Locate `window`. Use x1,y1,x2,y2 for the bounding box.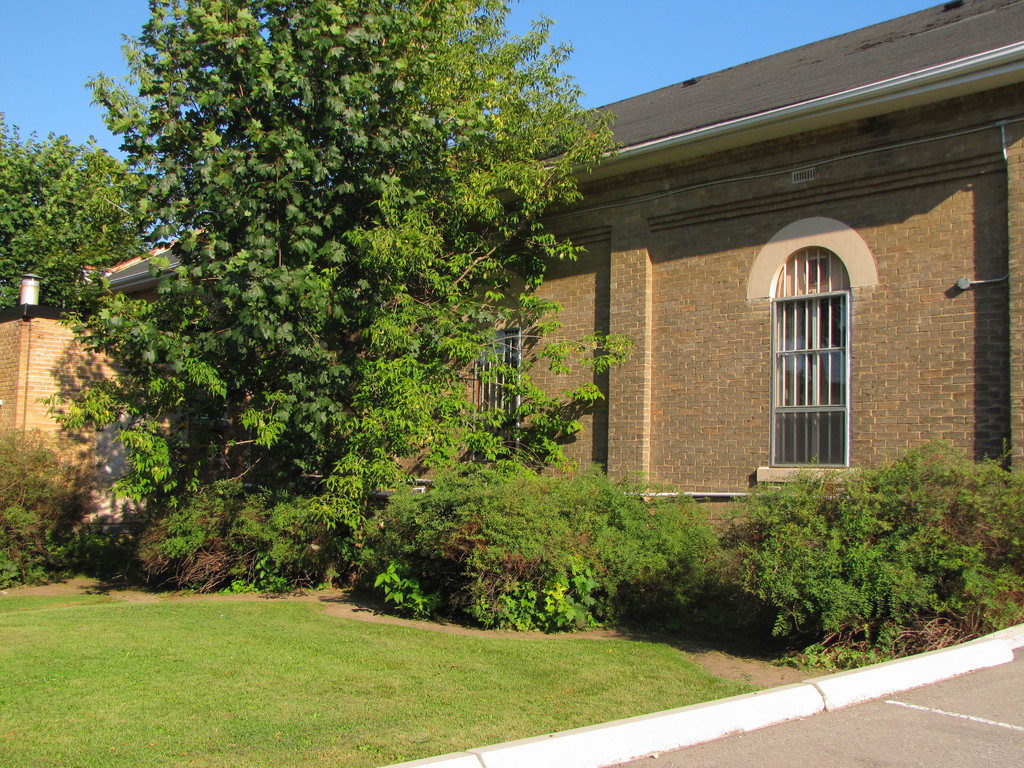
765,212,865,478.
